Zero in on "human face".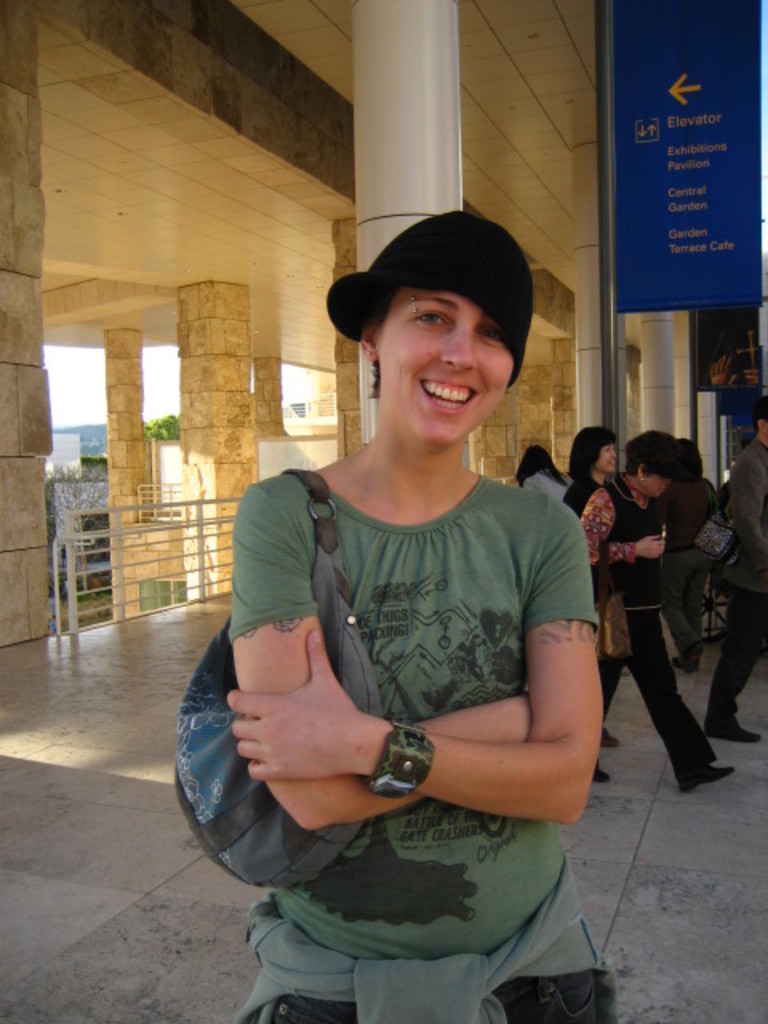
Zeroed in: select_region(379, 290, 517, 446).
